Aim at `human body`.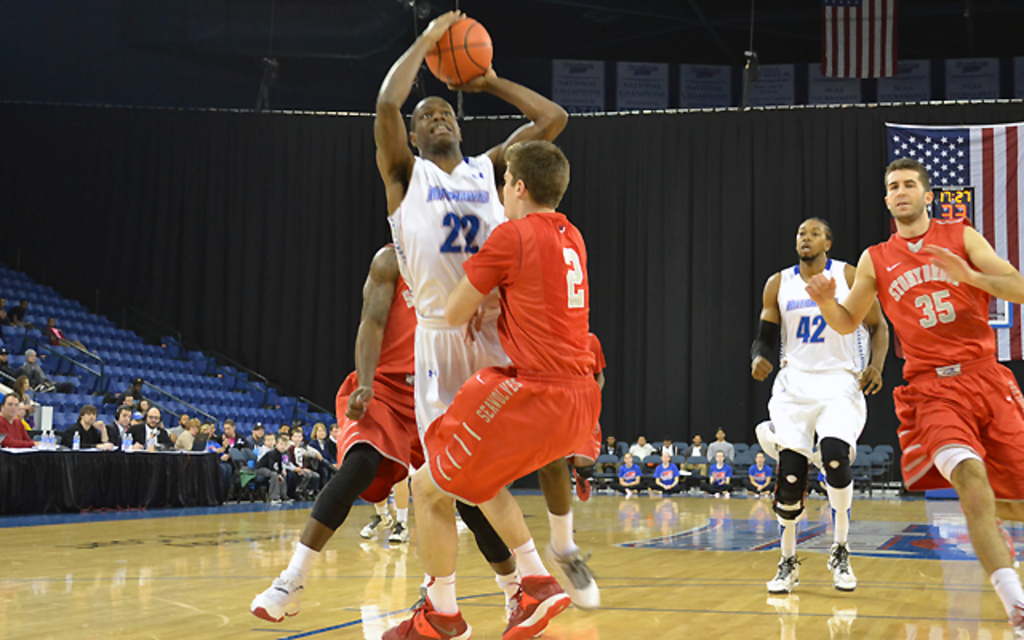
Aimed at rect(651, 451, 675, 496).
